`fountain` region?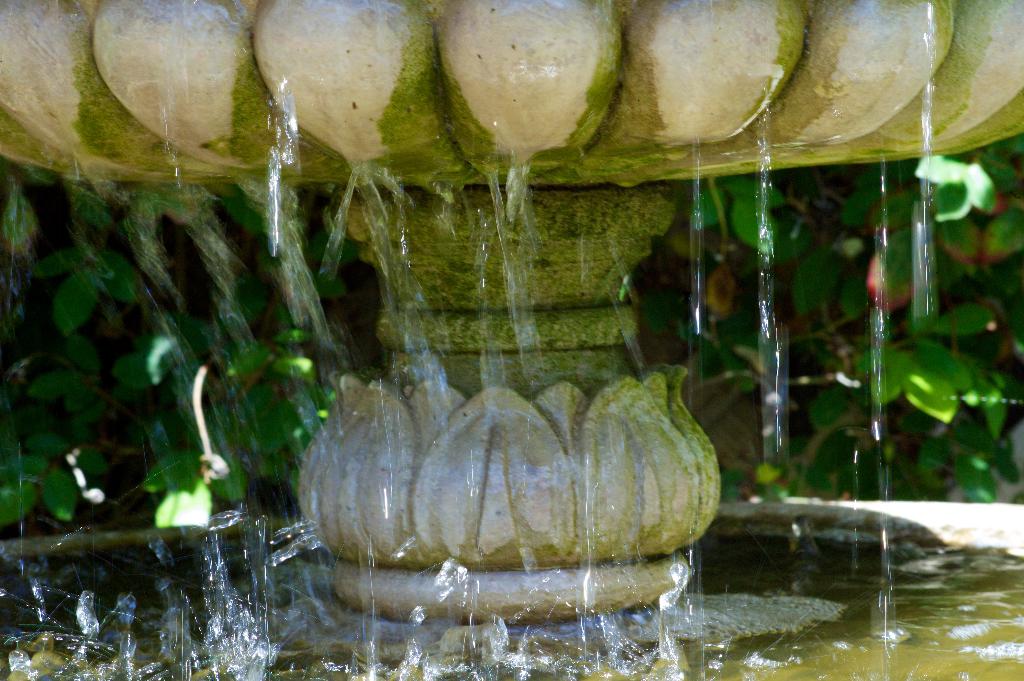
locate(0, 0, 976, 661)
